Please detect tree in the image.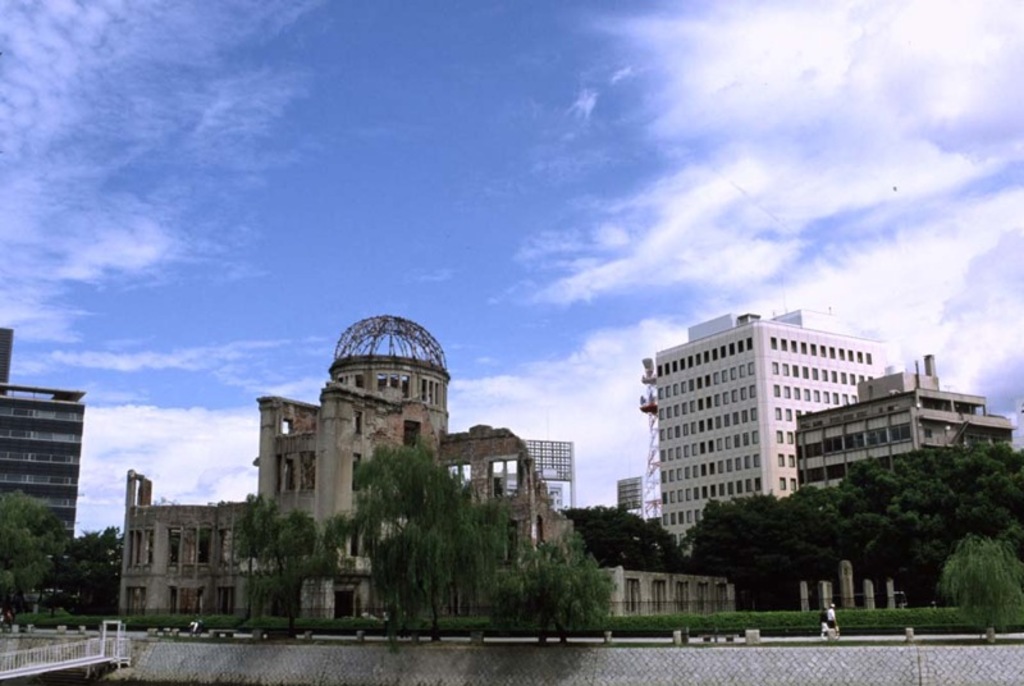
(x1=585, y1=506, x2=694, y2=576).
